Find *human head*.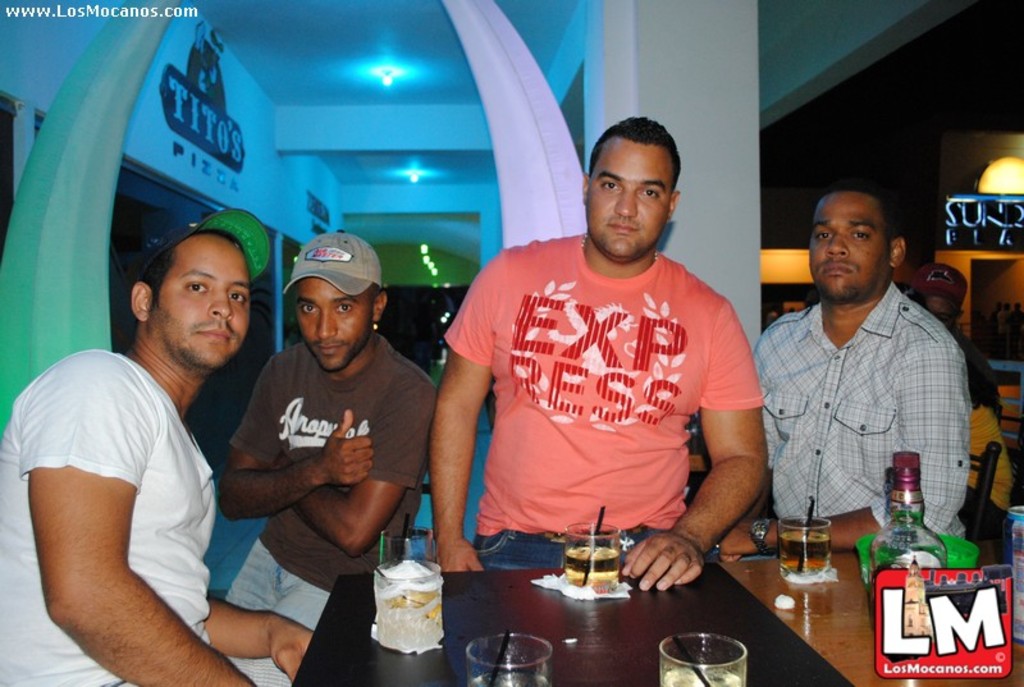
(x1=808, y1=187, x2=909, y2=296).
